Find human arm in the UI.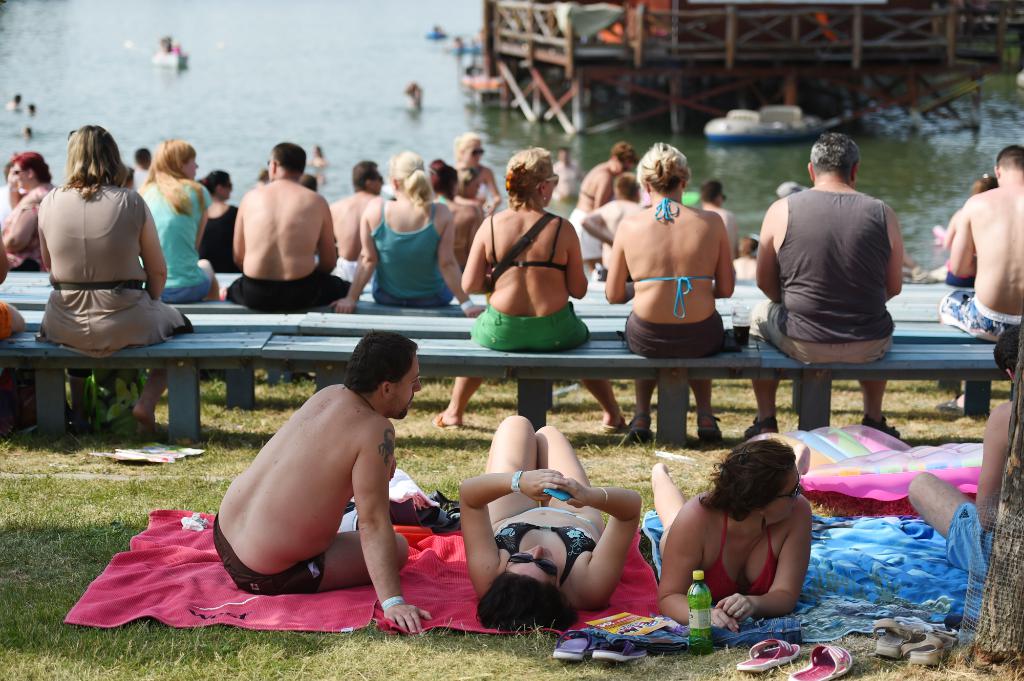
UI element at box(317, 192, 340, 275).
